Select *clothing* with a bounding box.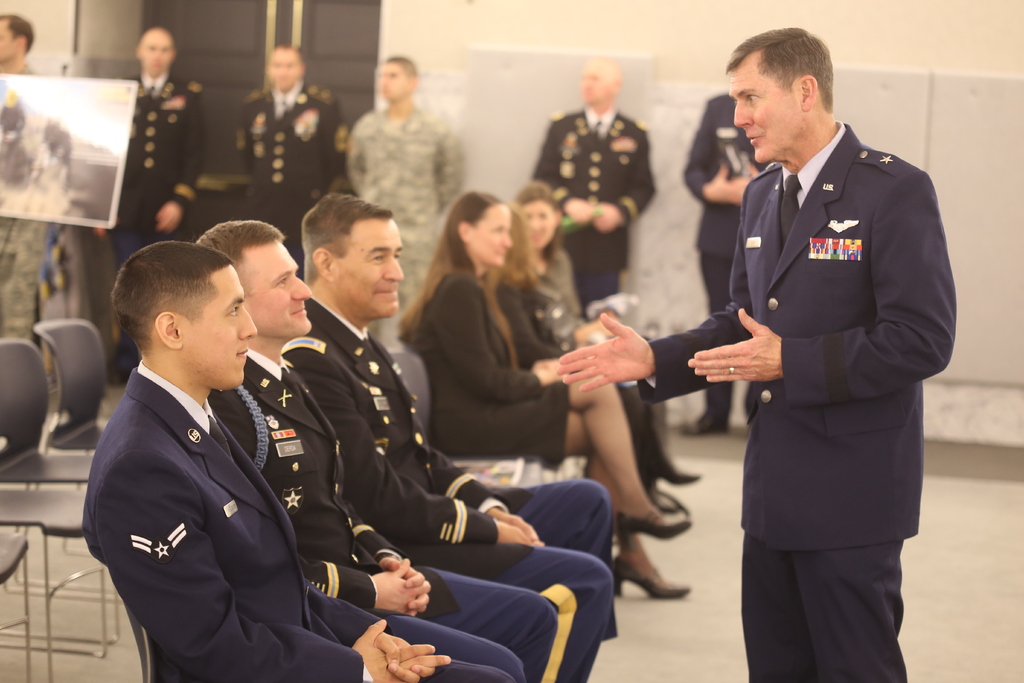
l=237, t=81, r=348, b=276.
